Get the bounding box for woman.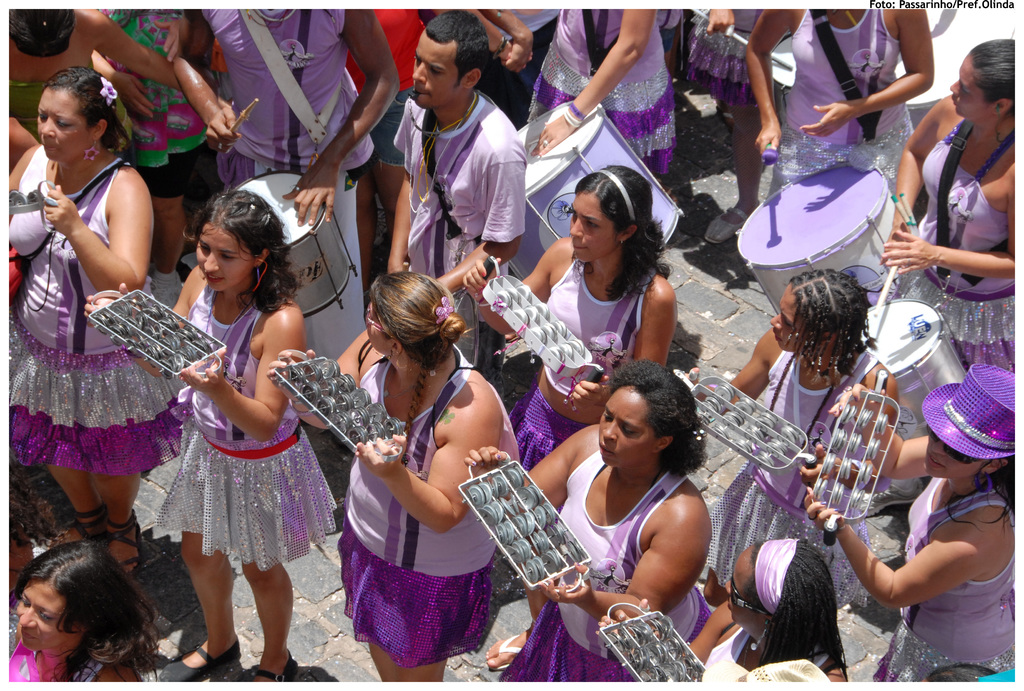
bbox=(81, 189, 333, 681).
